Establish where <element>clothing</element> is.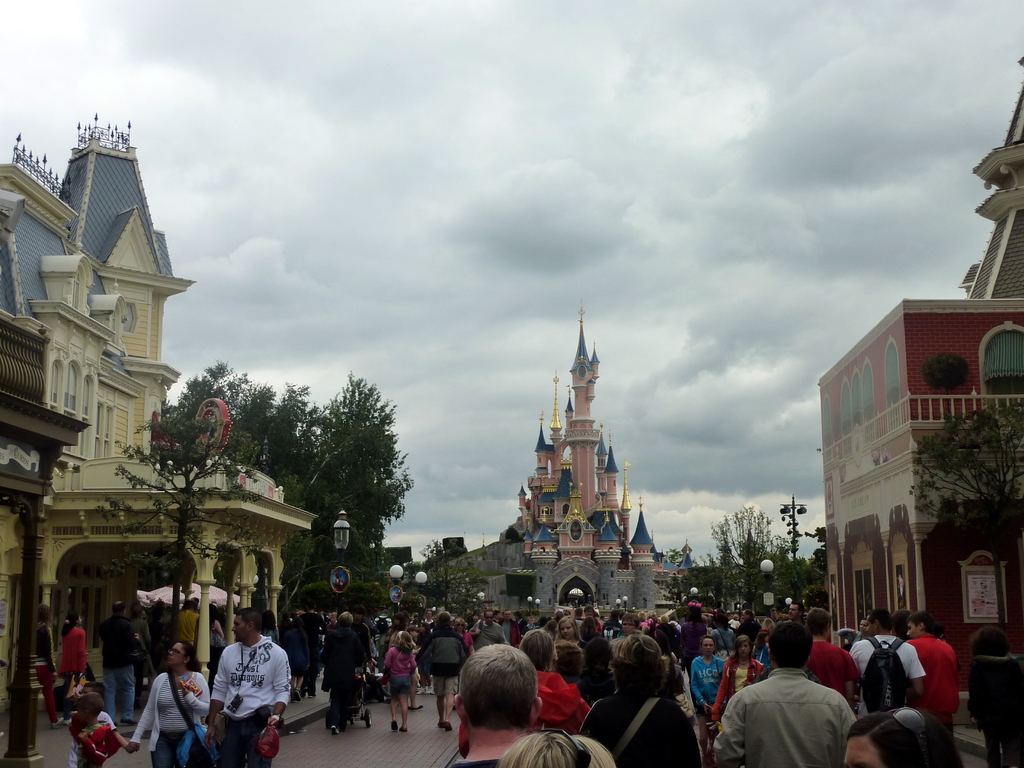
Established at select_region(698, 655, 728, 708).
